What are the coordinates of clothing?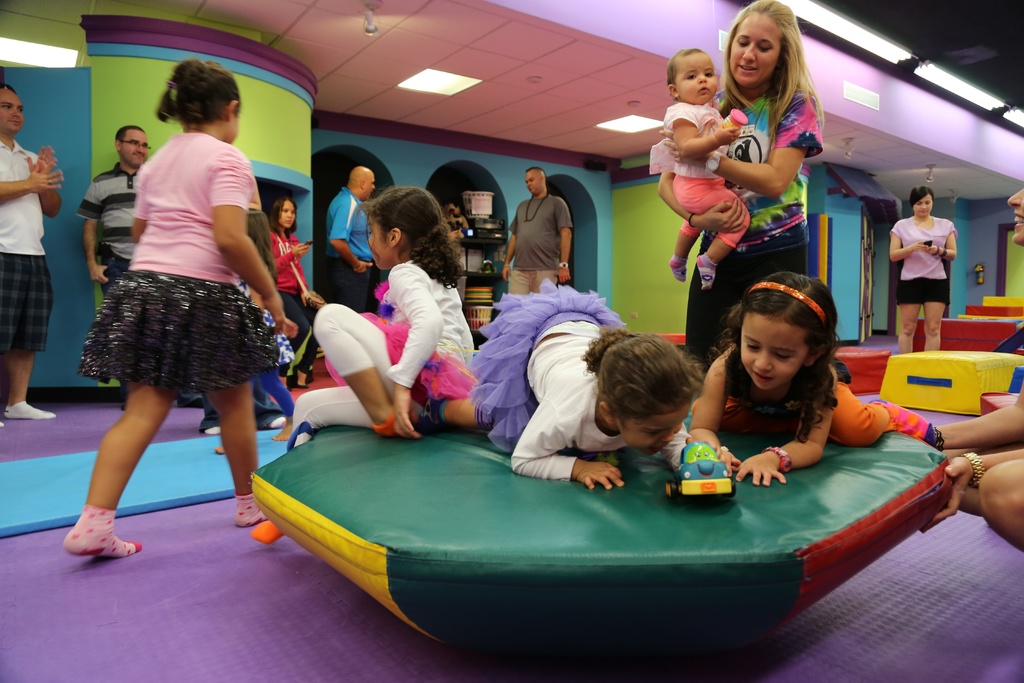
(x1=0, y1=134, x2=56, y2=355).
